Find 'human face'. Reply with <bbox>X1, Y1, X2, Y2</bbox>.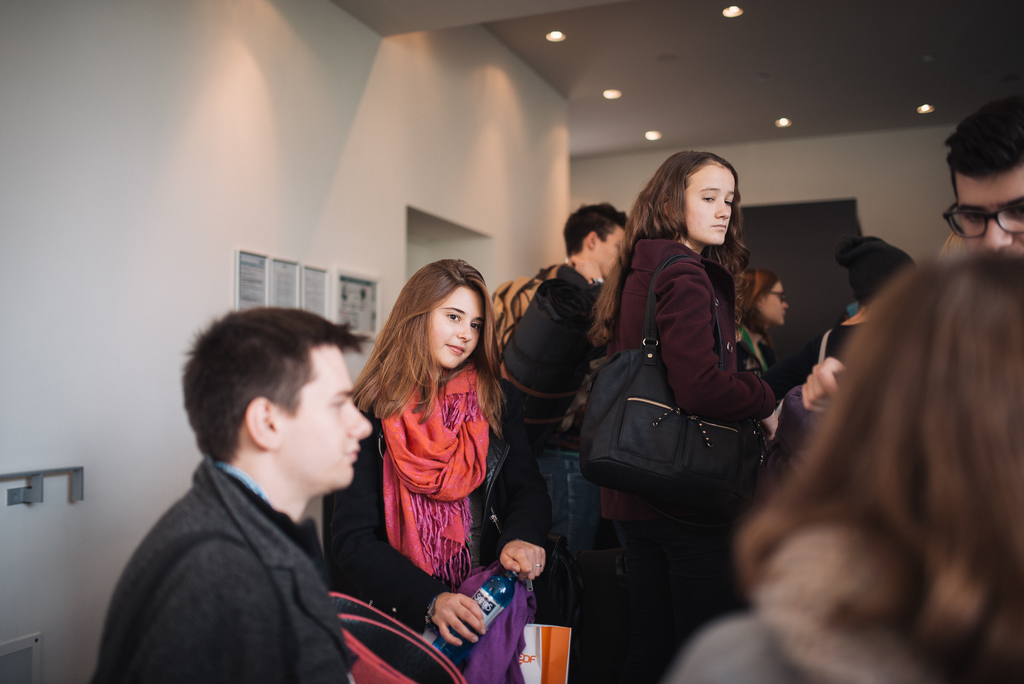
<bbox>954, 170, 1023, 252</bbox>.
